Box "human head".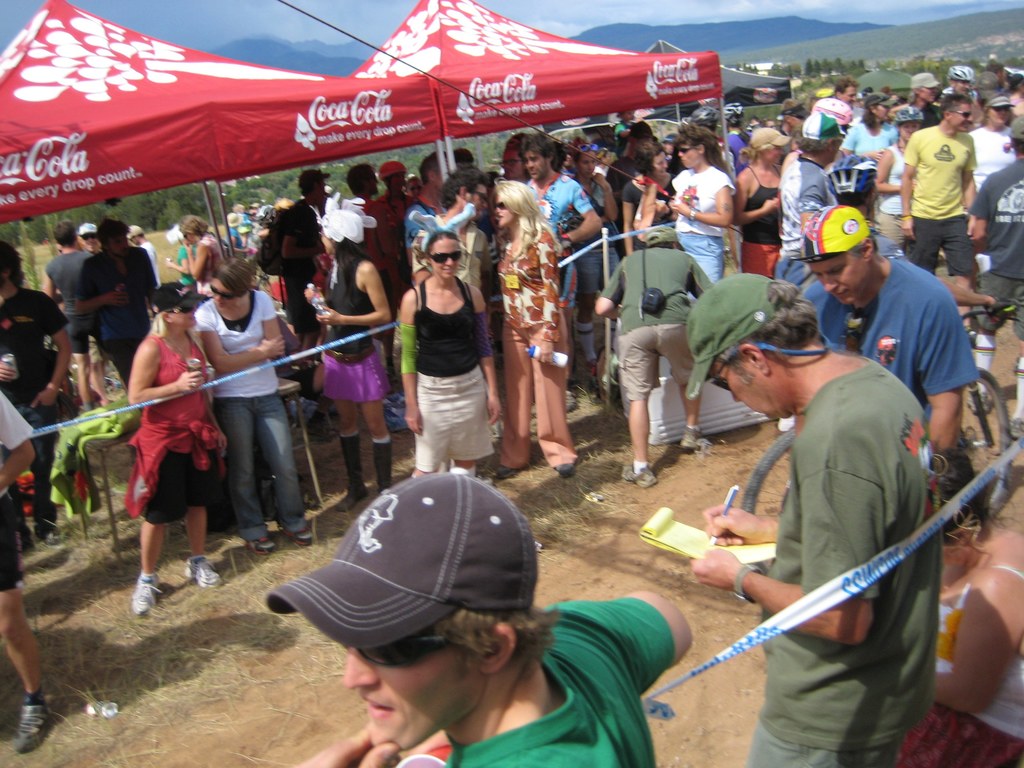
(208,256,260,310).
